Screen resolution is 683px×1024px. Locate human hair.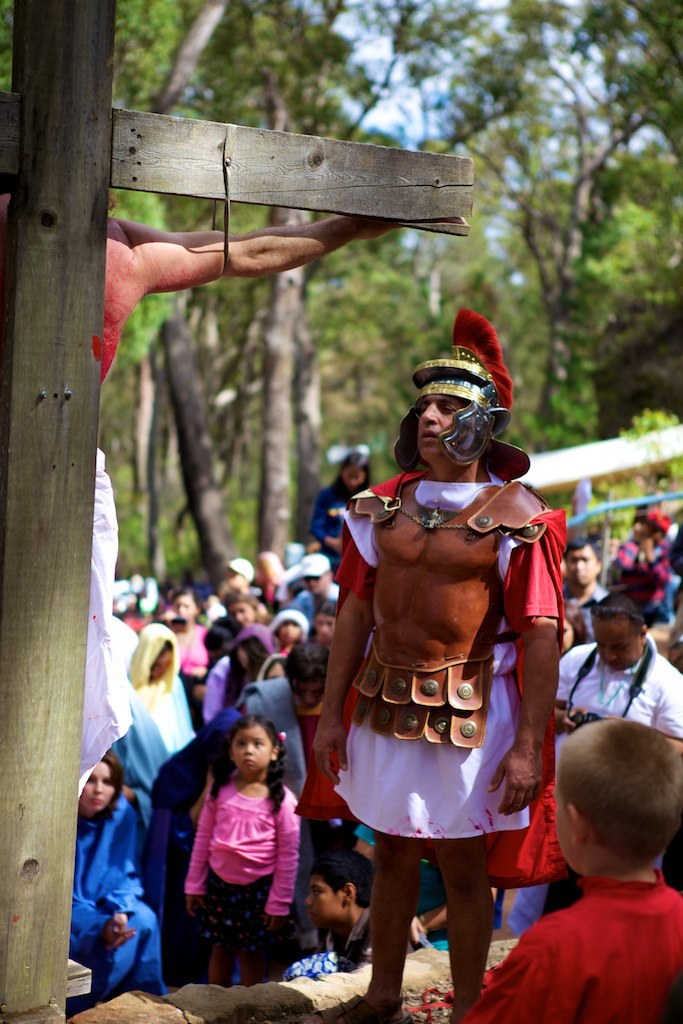
BBox(331, 446, 368, 489).
